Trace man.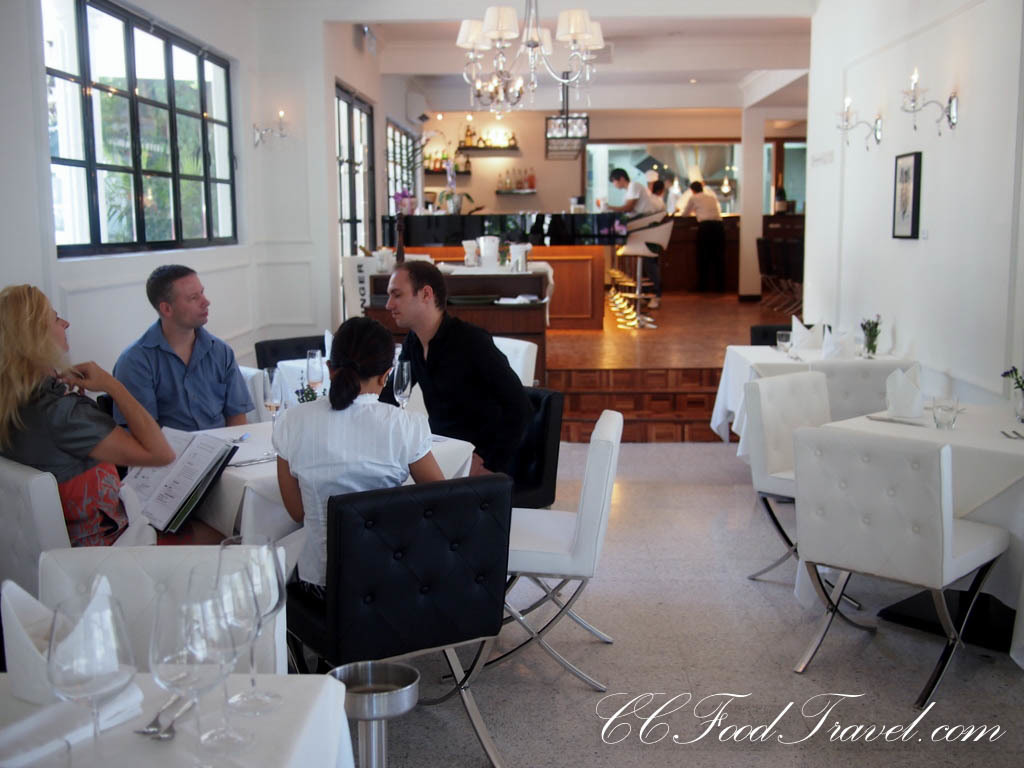
Traced to bbox=[676, 179, 722, 295].
